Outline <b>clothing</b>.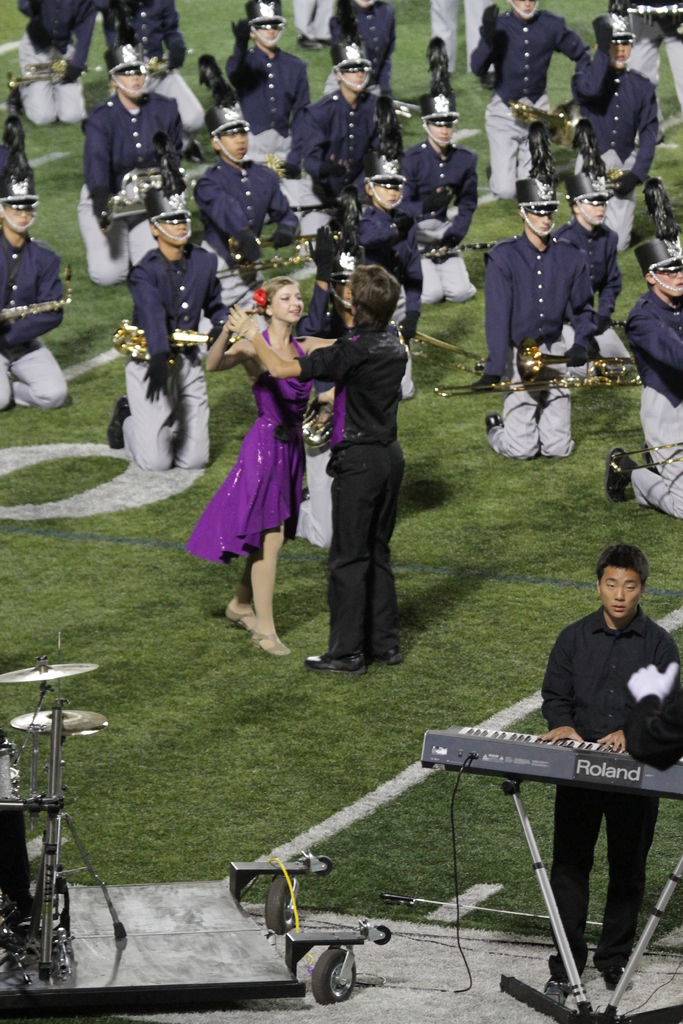
Outline: 621,282,680,516.
